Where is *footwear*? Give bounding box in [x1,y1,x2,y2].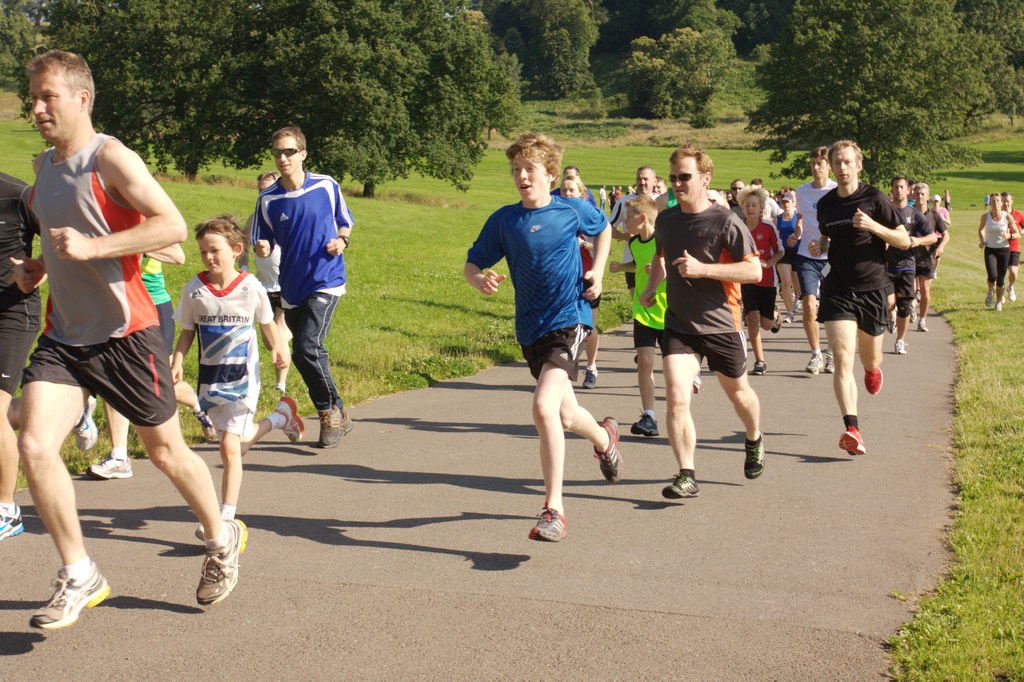
[634,357,637,366].
